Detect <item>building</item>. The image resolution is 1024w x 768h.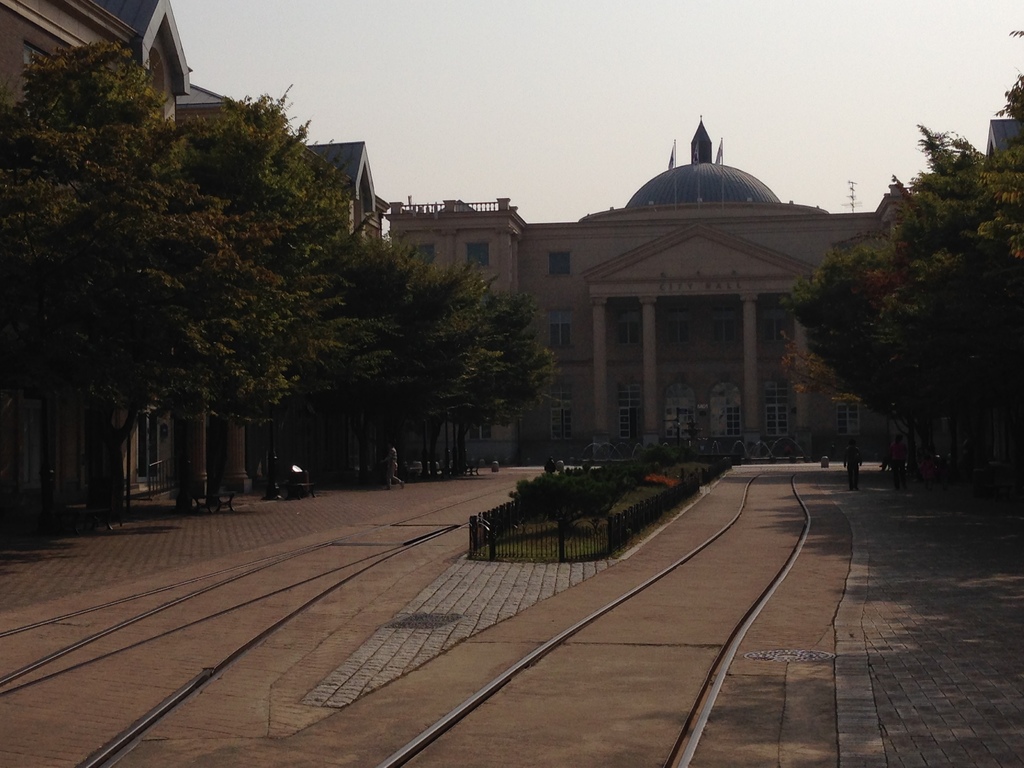
(0, 0, 392, 509).
